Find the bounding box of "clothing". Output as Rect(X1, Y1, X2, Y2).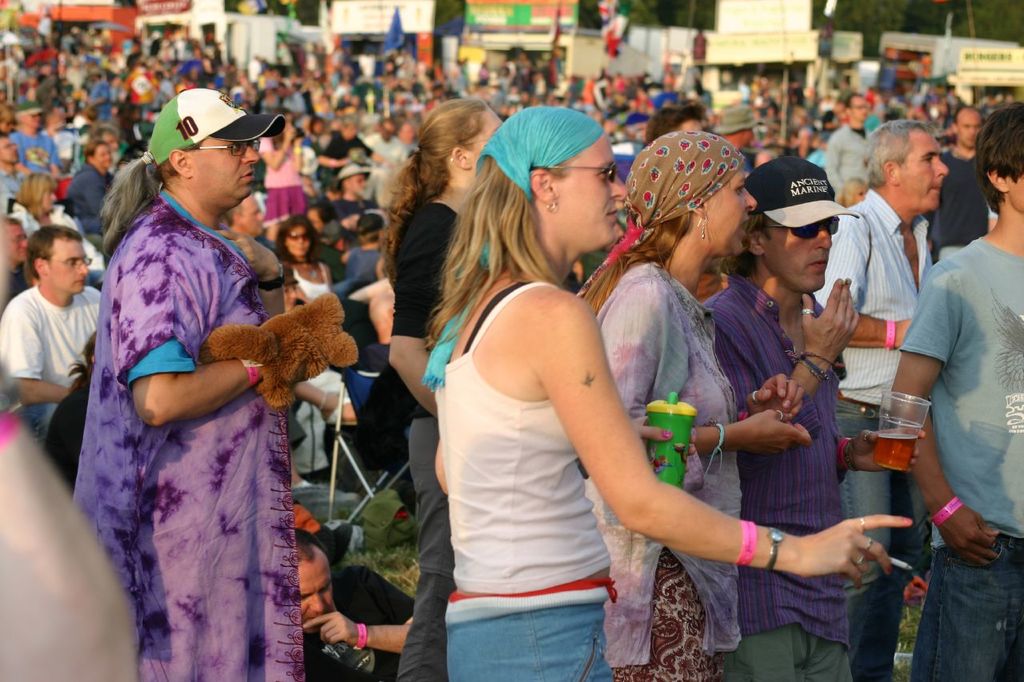
Rect(442, 271, 622, 681).
